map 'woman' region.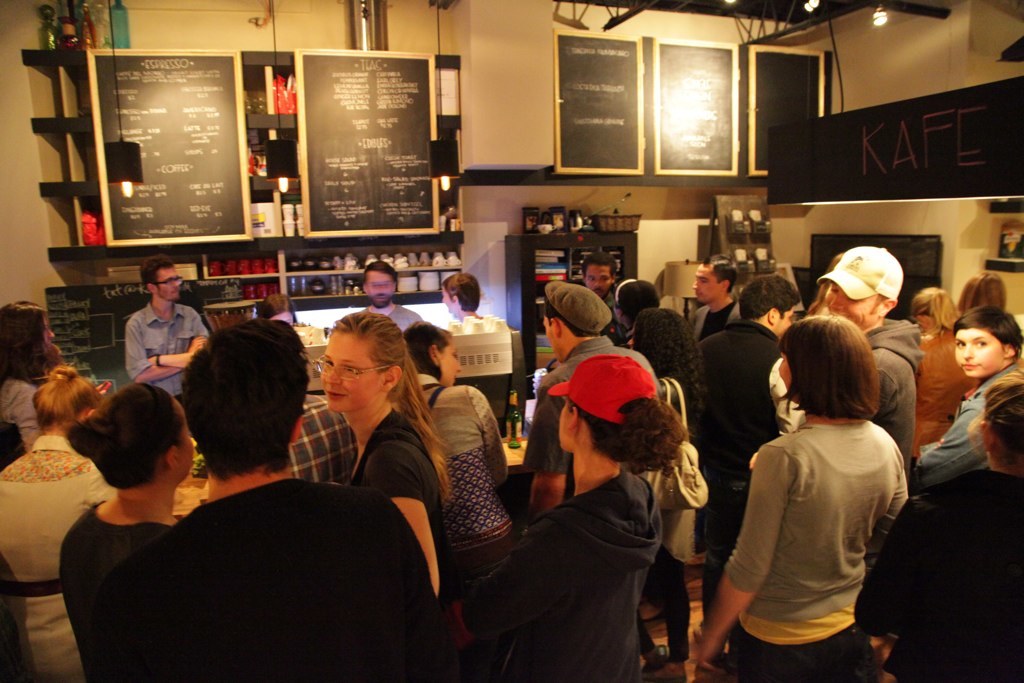
Mapped to <box>855,373,1023,682</box>.
